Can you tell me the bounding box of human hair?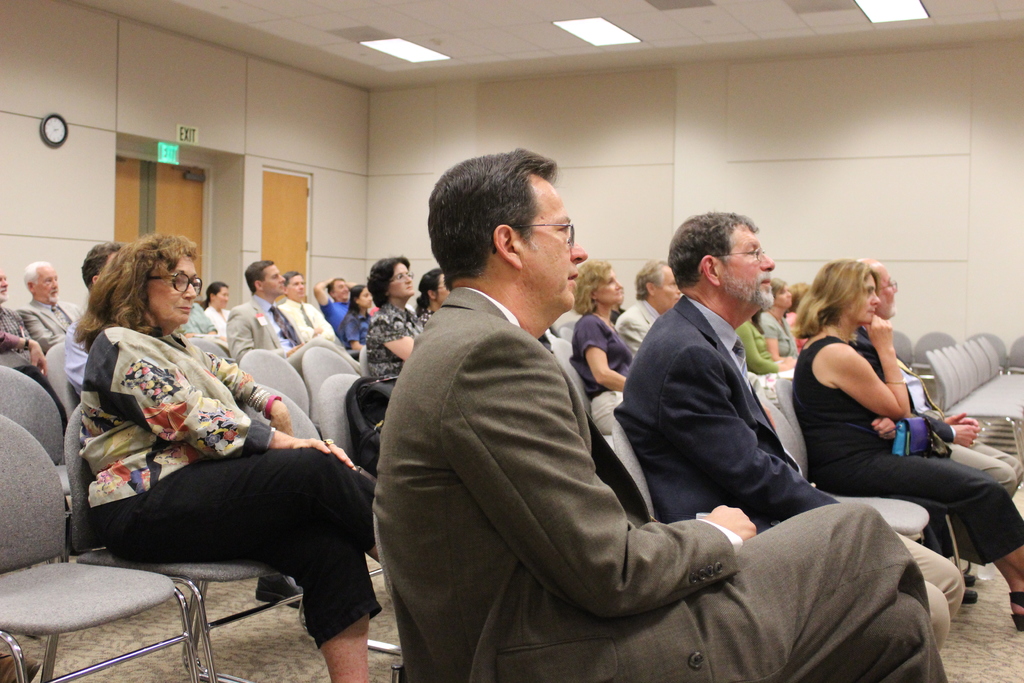
[x1=324, y1=278, x2=346, y2=296].
